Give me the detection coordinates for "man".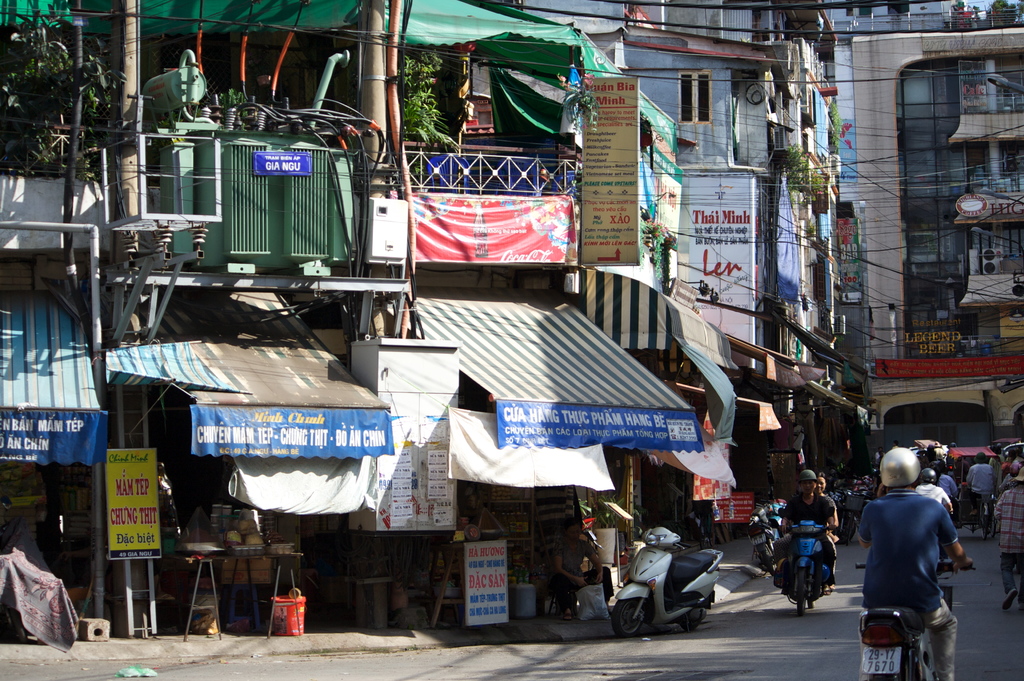
x1=927 y1=464 x2=956 y2=513.
